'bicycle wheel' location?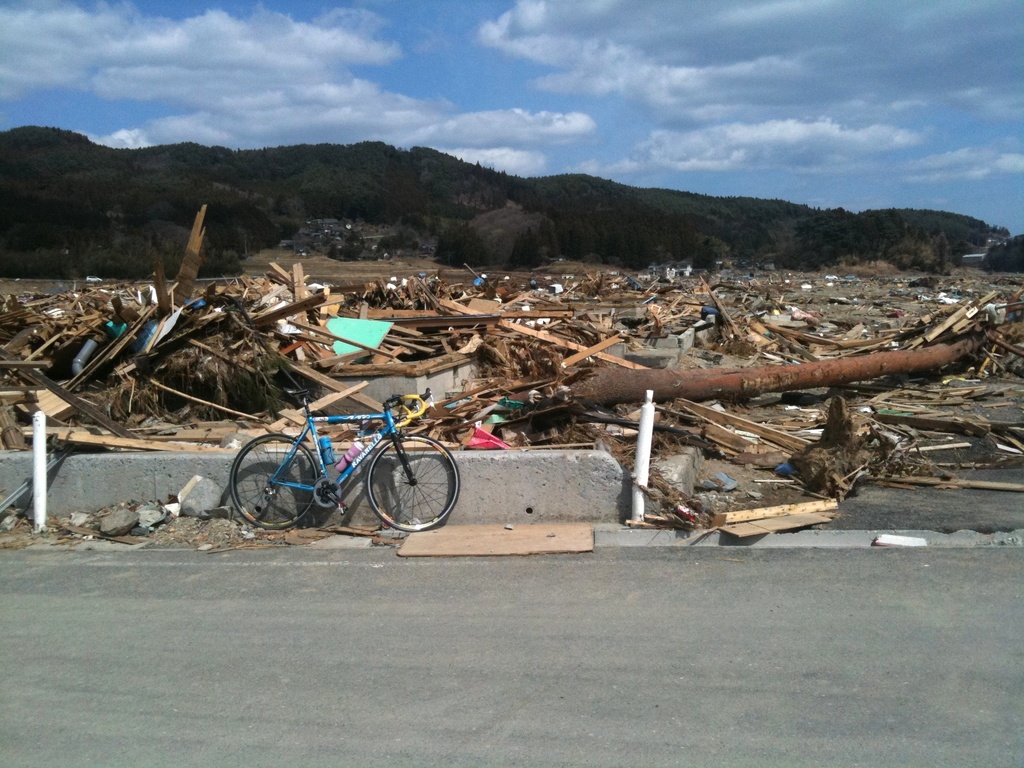
[232, 435, 320, 531]
